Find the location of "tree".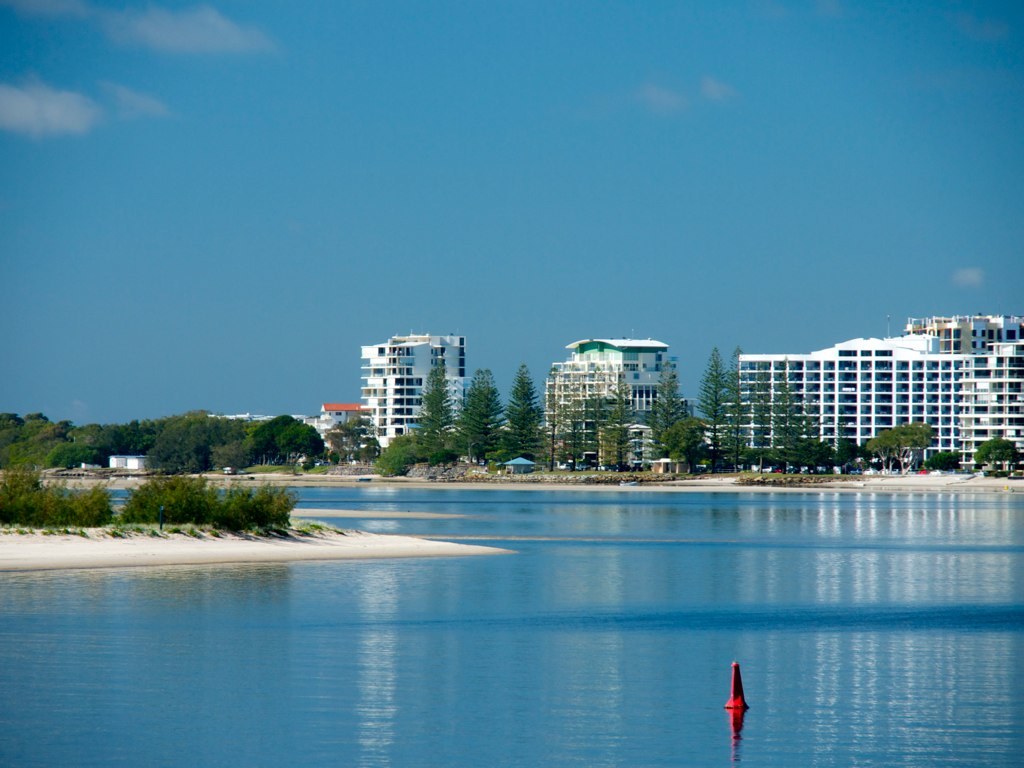
Location: 93 419 146 460.
